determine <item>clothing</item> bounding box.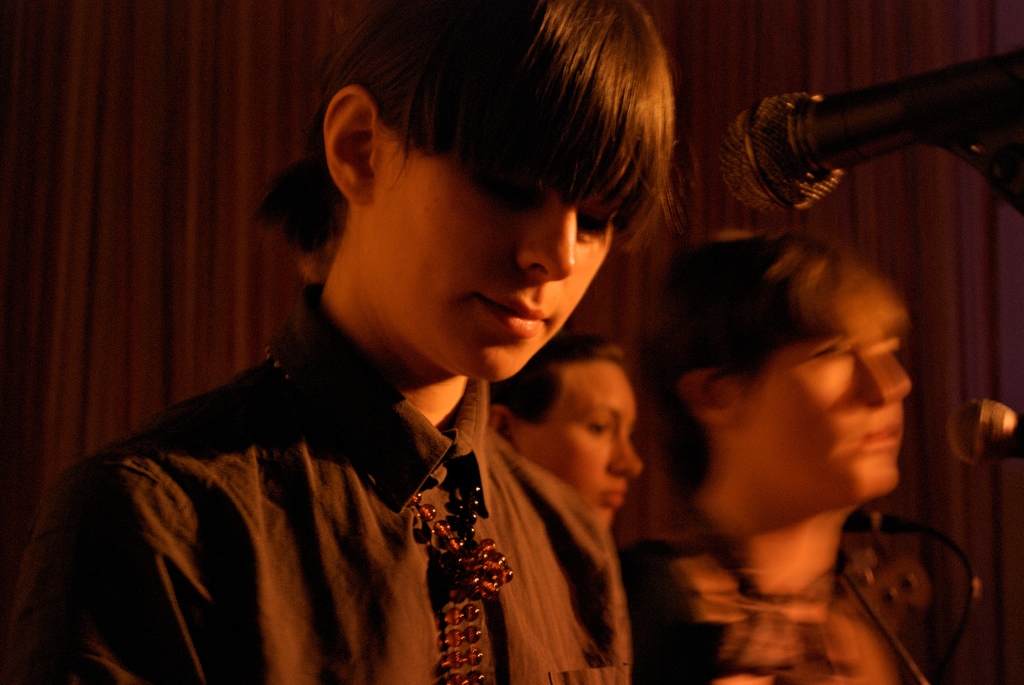
Determined: box=[36, 271, 611, 684].
